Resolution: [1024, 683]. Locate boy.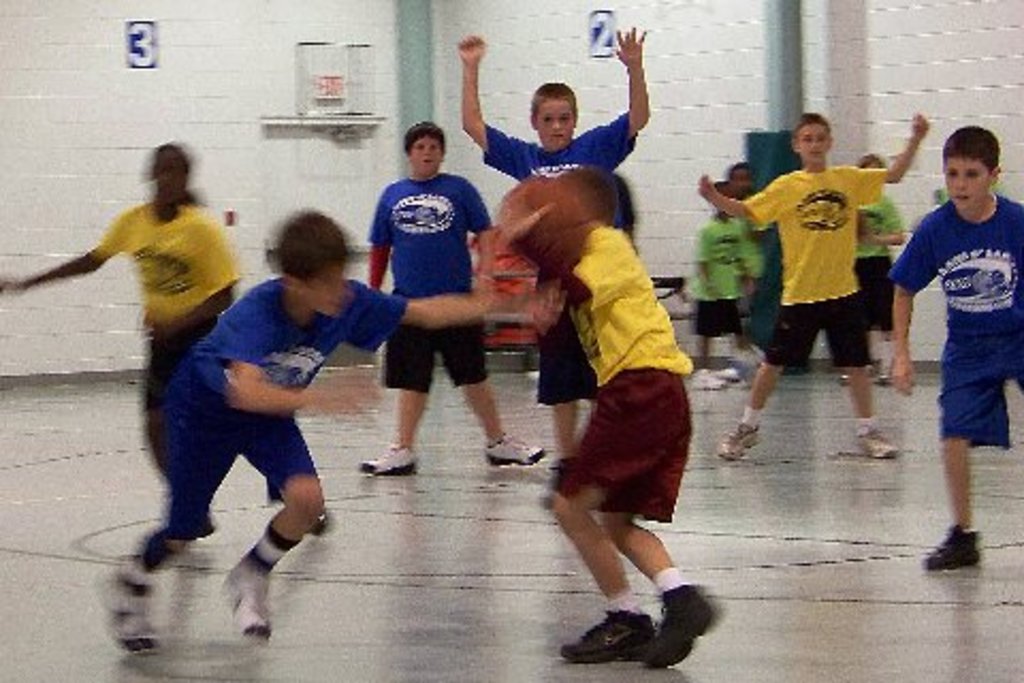
crop(855, 143, 907, 384).
